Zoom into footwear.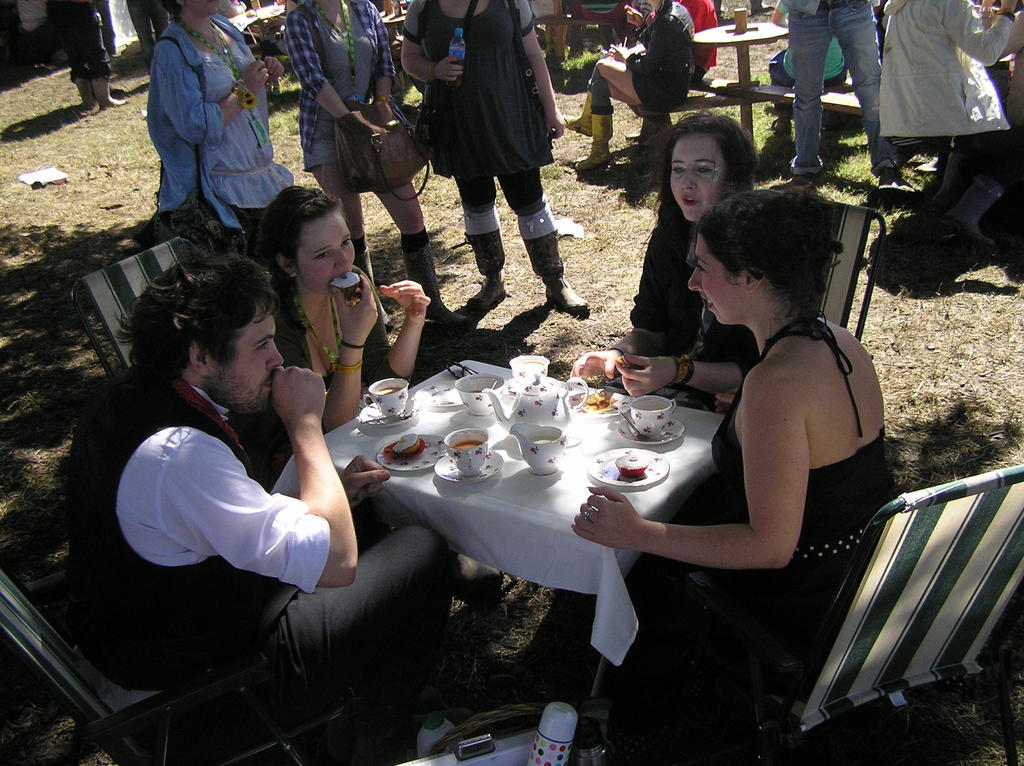
Zoom target: box=[463, 267, 508, 315].
